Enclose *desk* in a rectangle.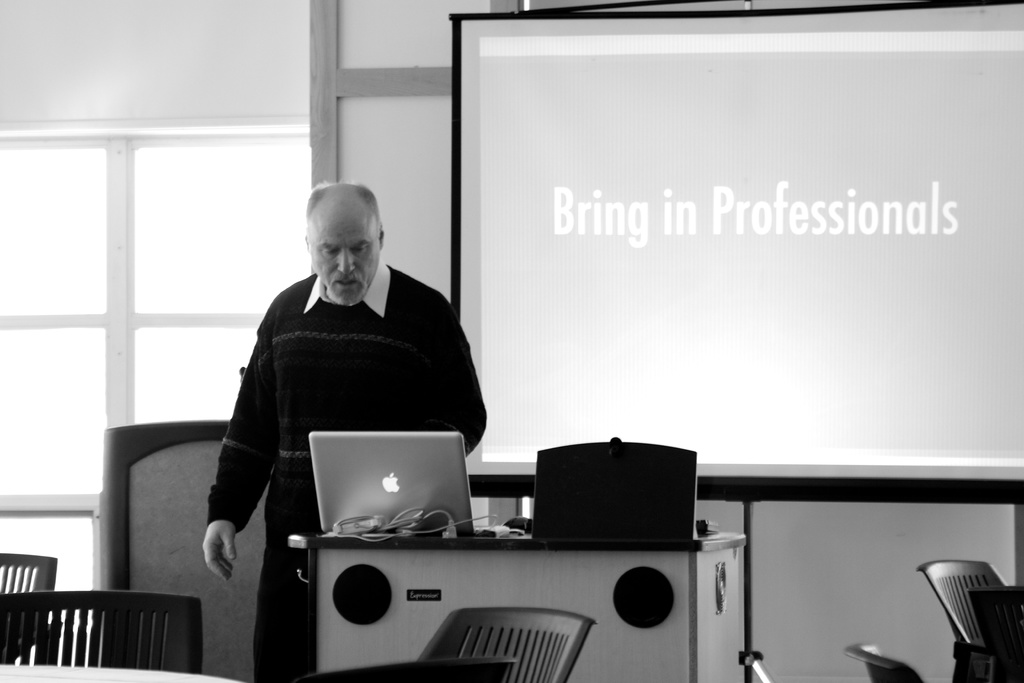
region(250, 459, 780, 682).
